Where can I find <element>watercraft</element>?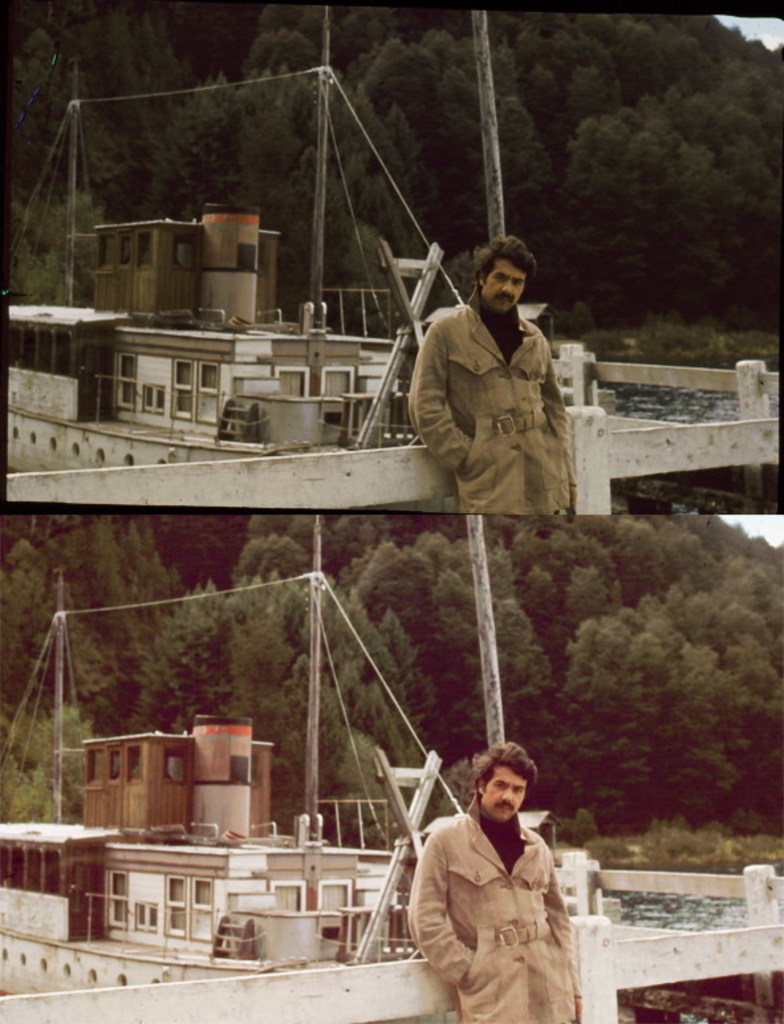
You can find it at l=0, t=572, r=466, b=999.
